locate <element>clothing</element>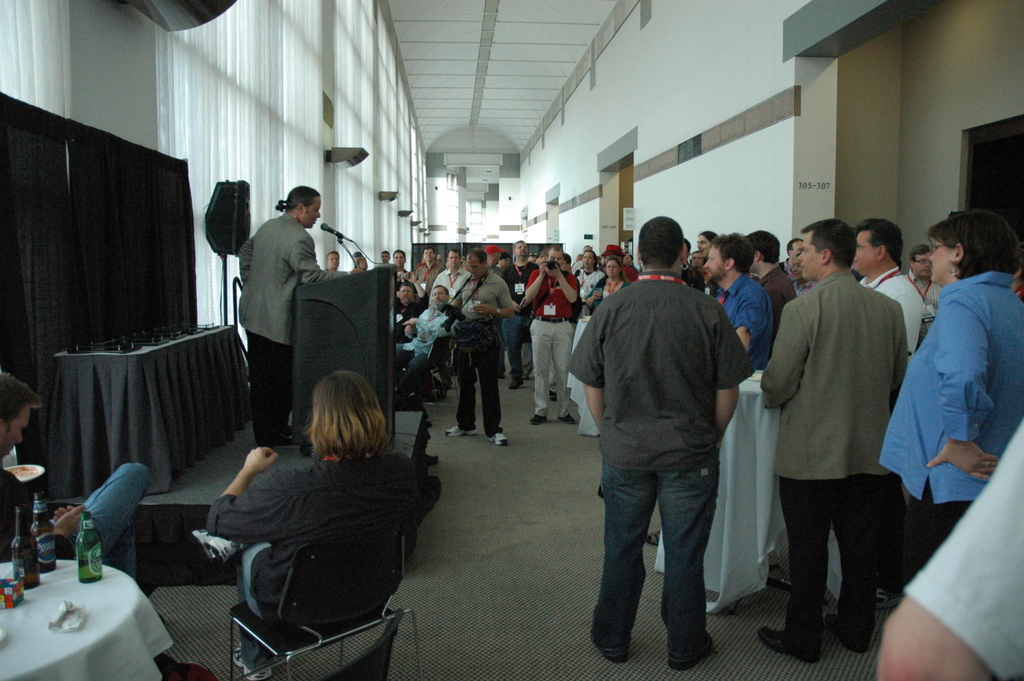
(x1=417, y1=310, x2=467, y2=364)
